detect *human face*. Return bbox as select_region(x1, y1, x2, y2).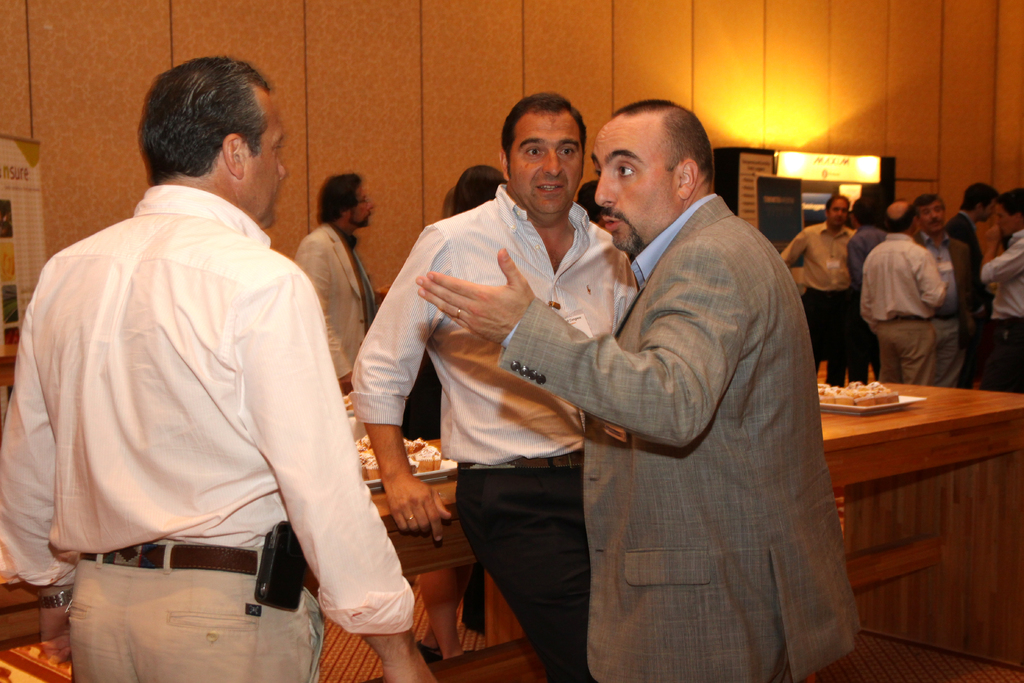
select_region(238, 94, 291, 230).
